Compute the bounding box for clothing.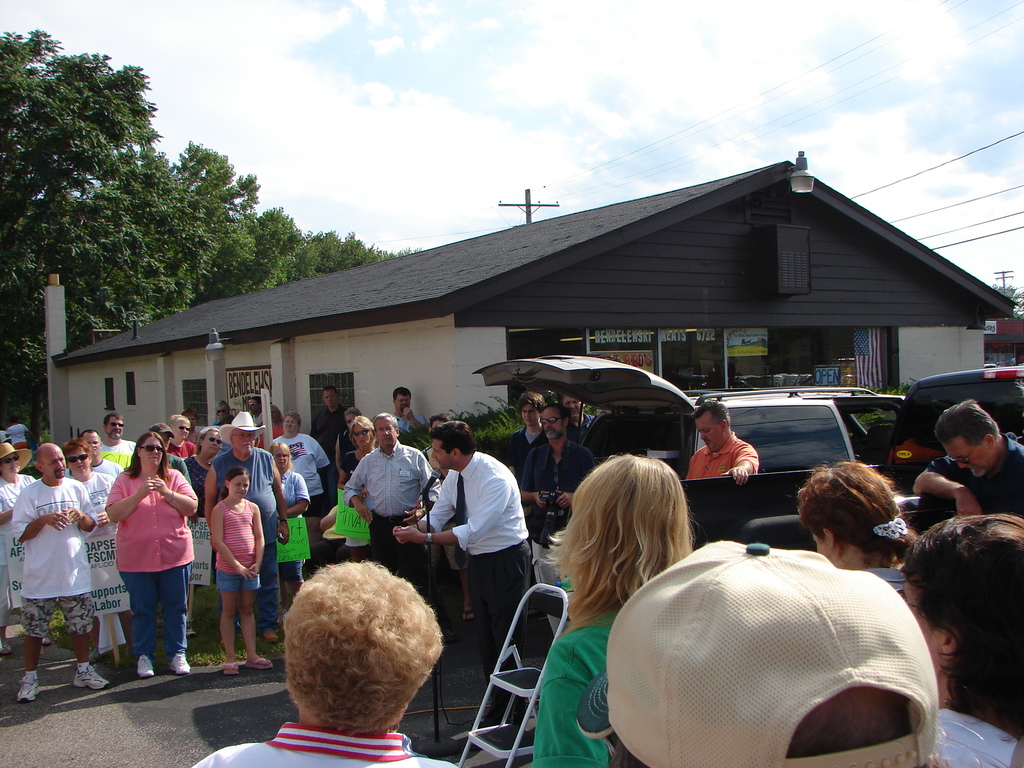
538 602 625 767.
